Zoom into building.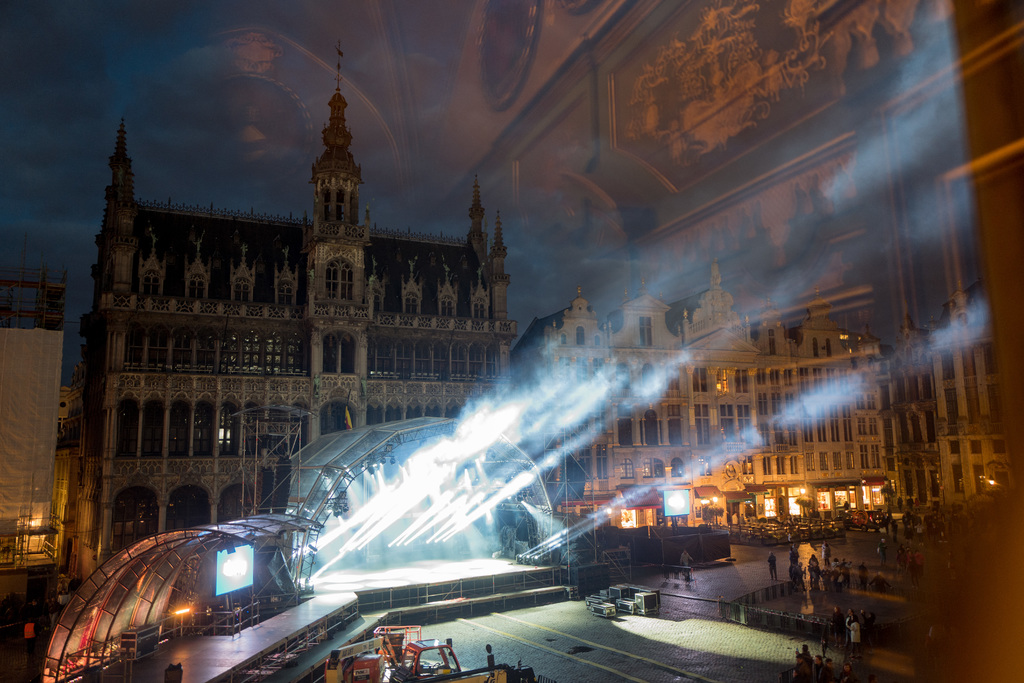
Zoom target: (left=933, top=280, right=1014, bottom=503).
